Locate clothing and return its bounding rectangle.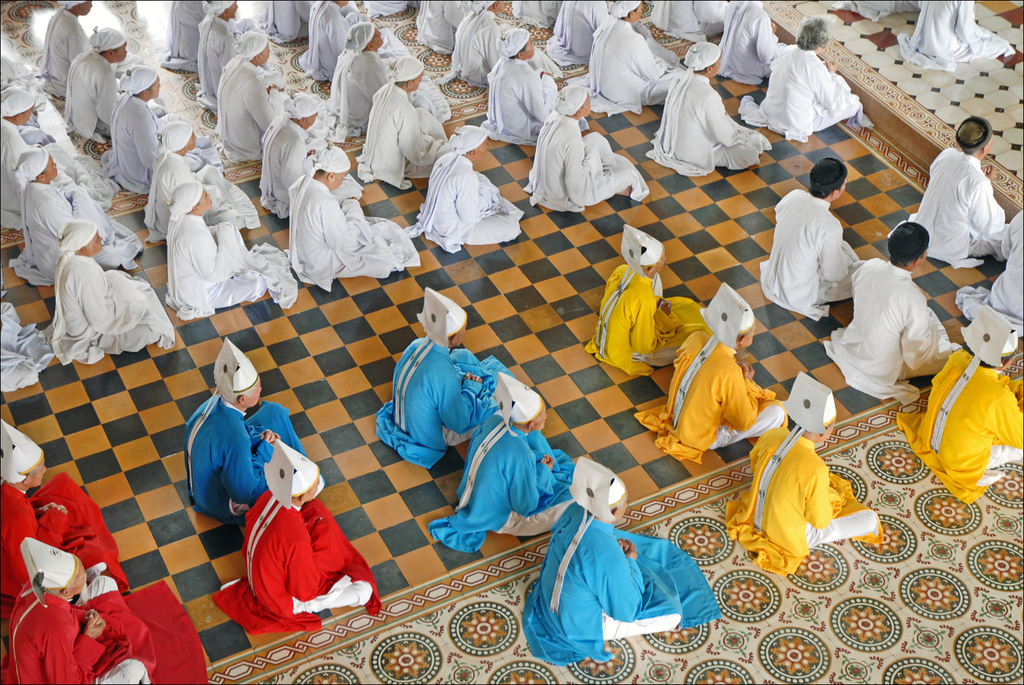
rect(517, 106, 643, 209).
